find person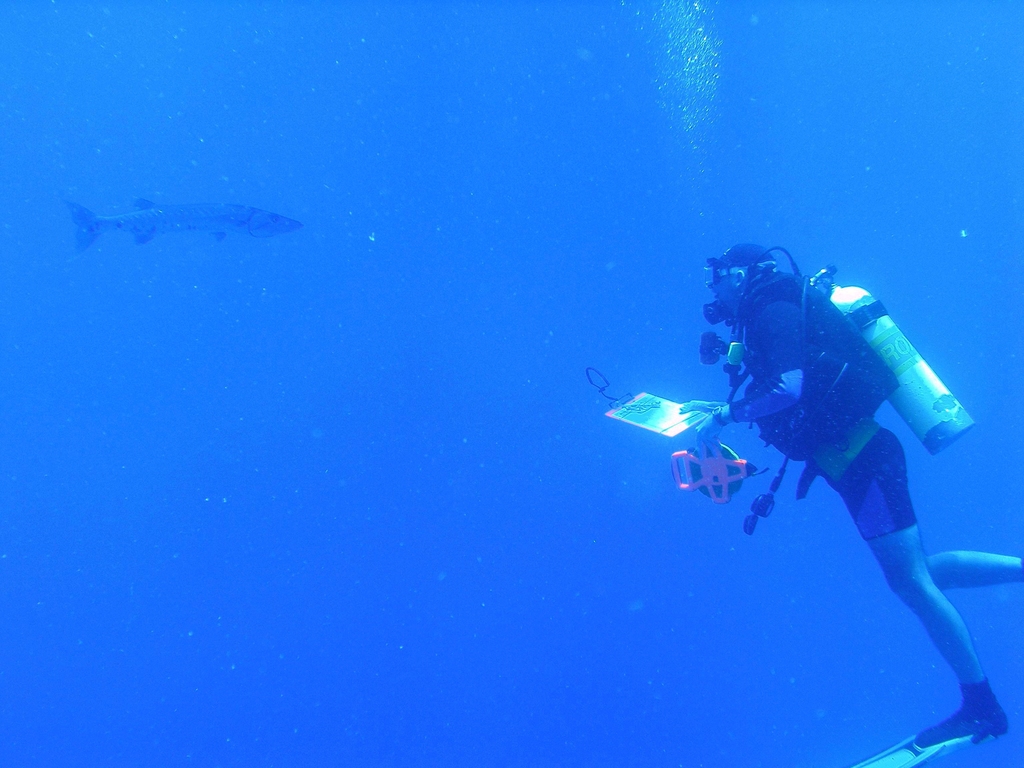
rect(678, 243, 1023, 755)
